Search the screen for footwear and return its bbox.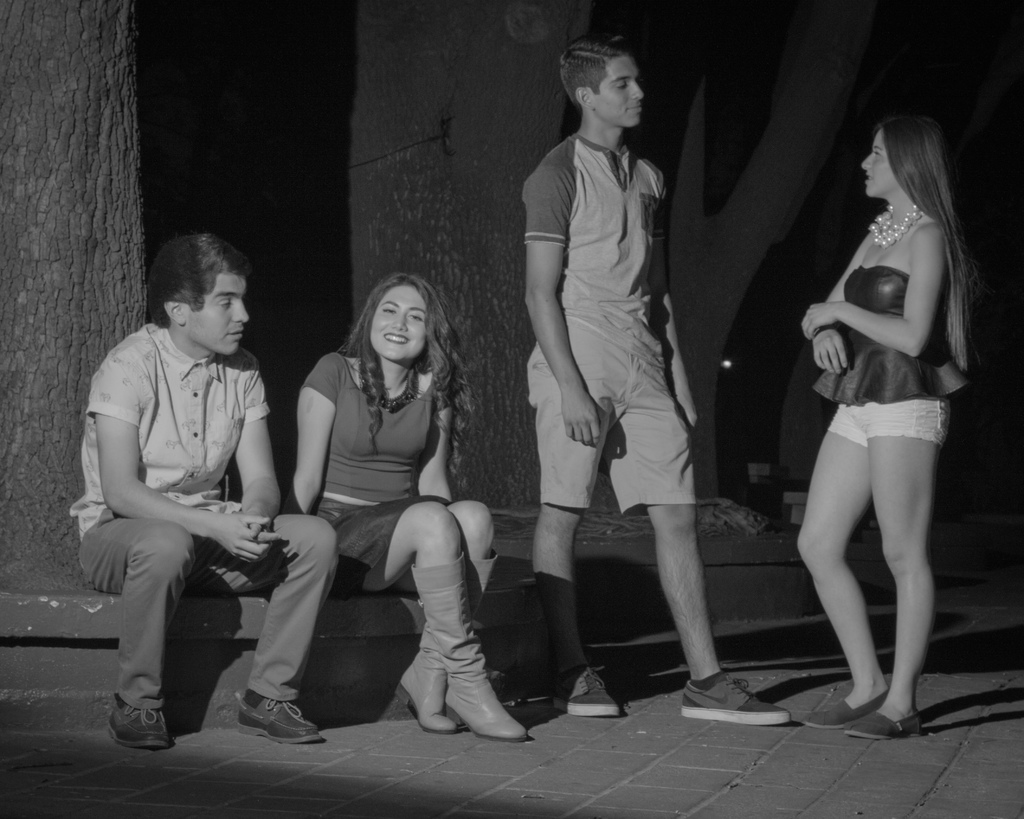
Found: detection(677, 670, 787, 723).
